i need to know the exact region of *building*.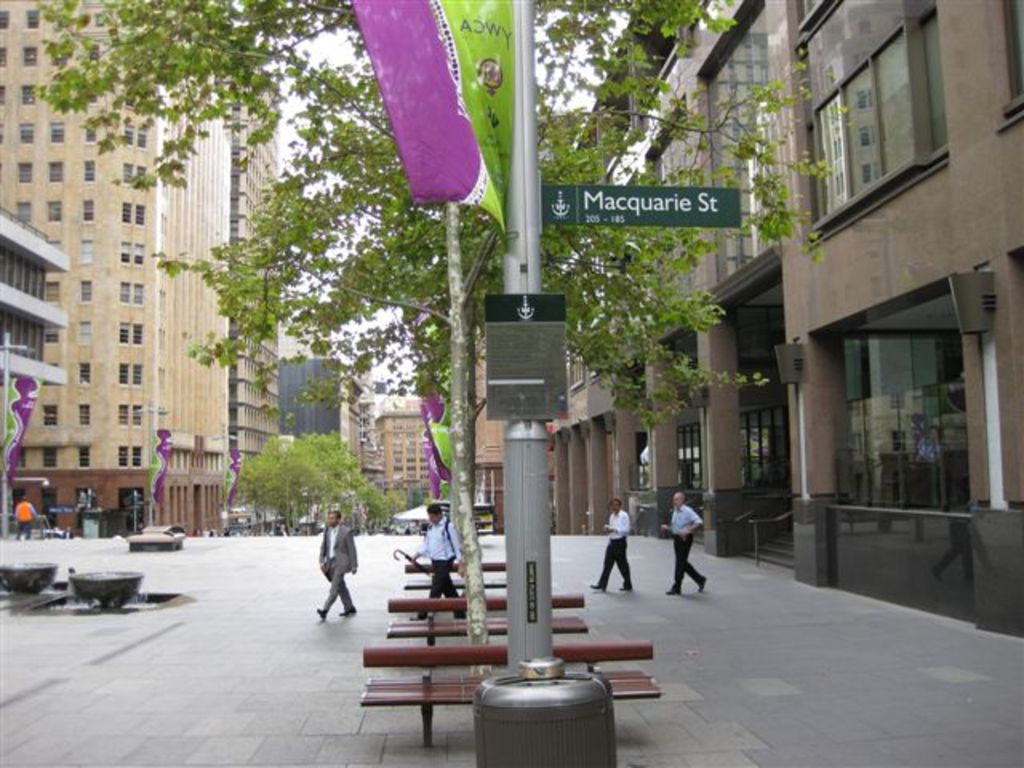
Region: detection(224, 0, 280, 541).
